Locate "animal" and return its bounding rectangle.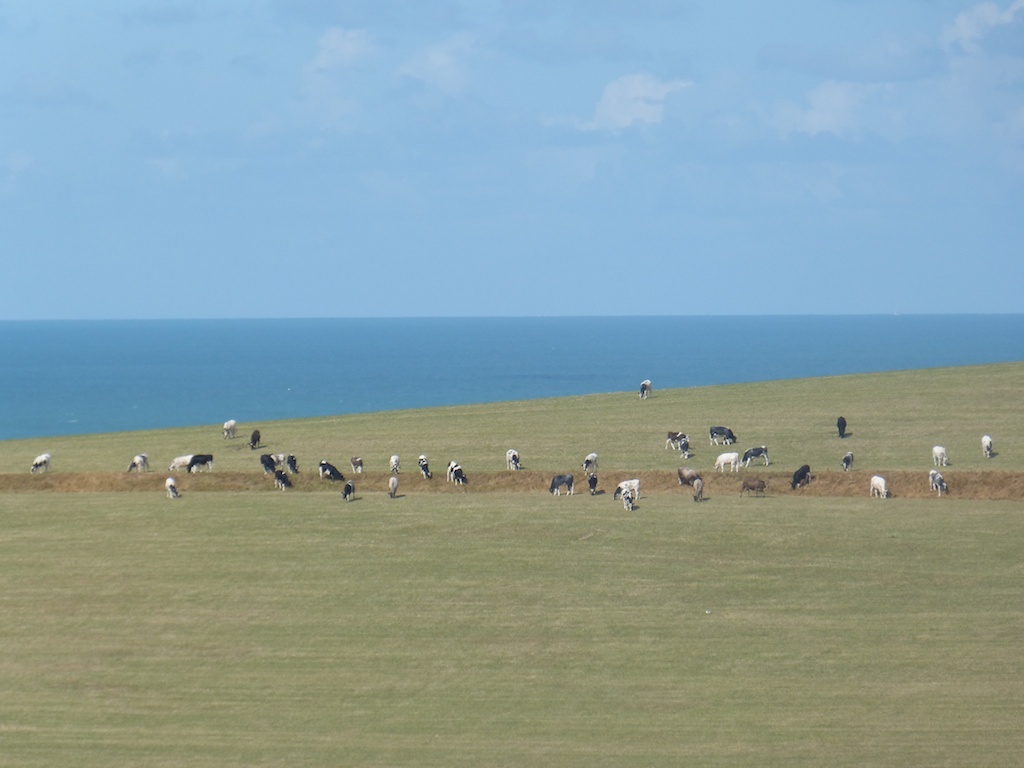
locate(183, 451, 213, 470).
